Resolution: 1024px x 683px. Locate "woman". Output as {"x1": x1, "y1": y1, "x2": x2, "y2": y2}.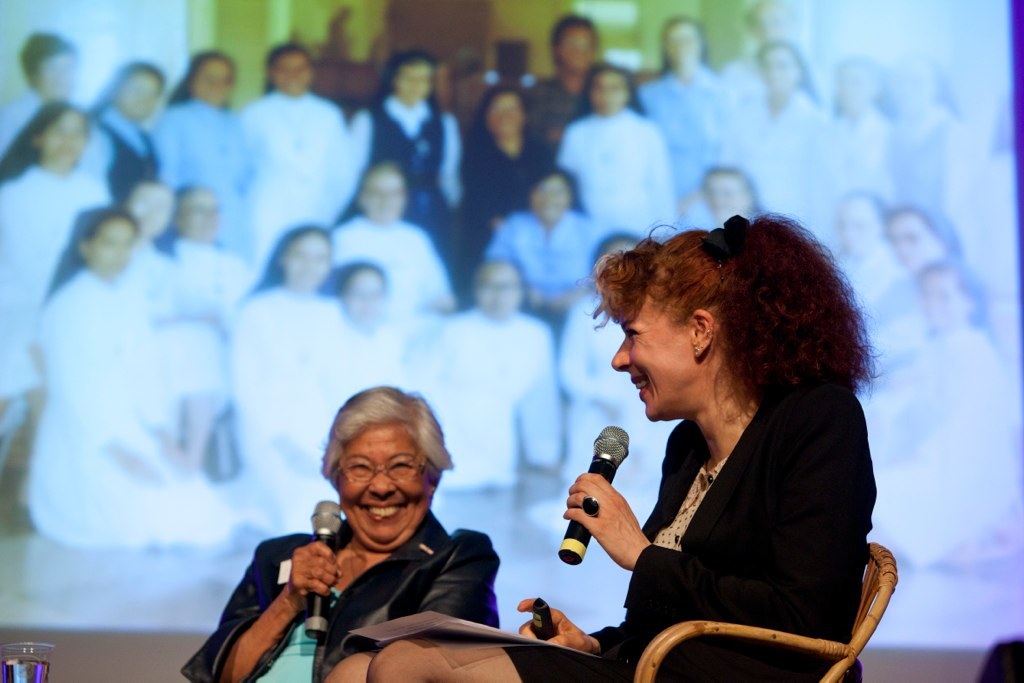
{"x1": 228, "y1": 390, "x2": 539, "y2": 675}.
